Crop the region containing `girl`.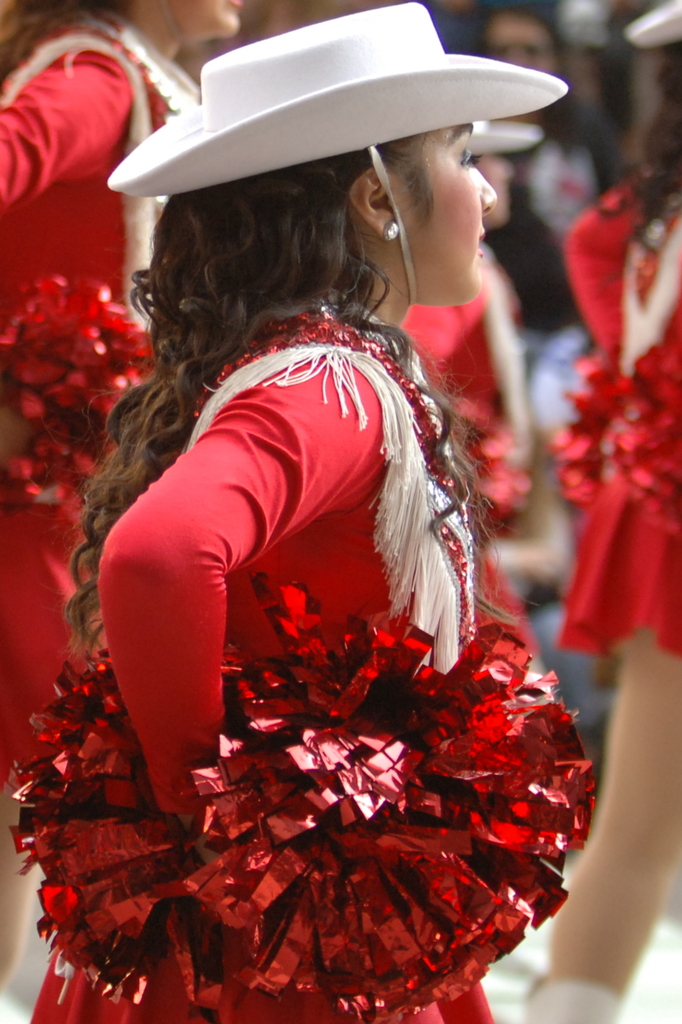
Crop region: bbox=[8, 3, 596, 1023].
